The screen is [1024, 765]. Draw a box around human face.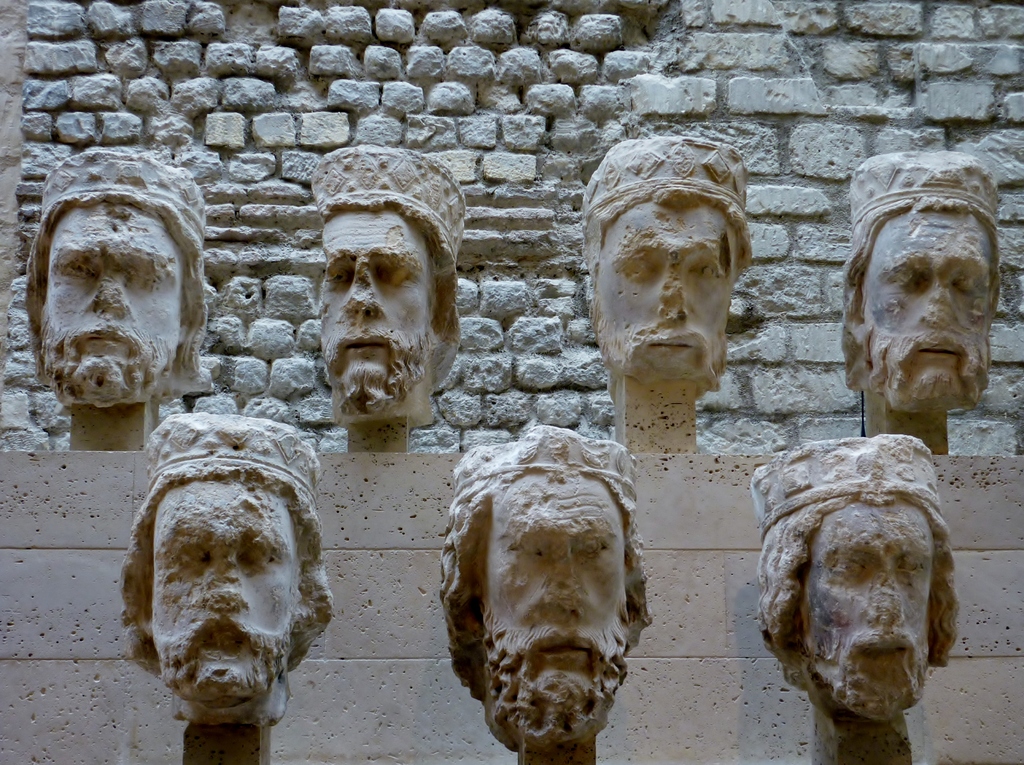
bbox=[316, 205, 439, 413].
